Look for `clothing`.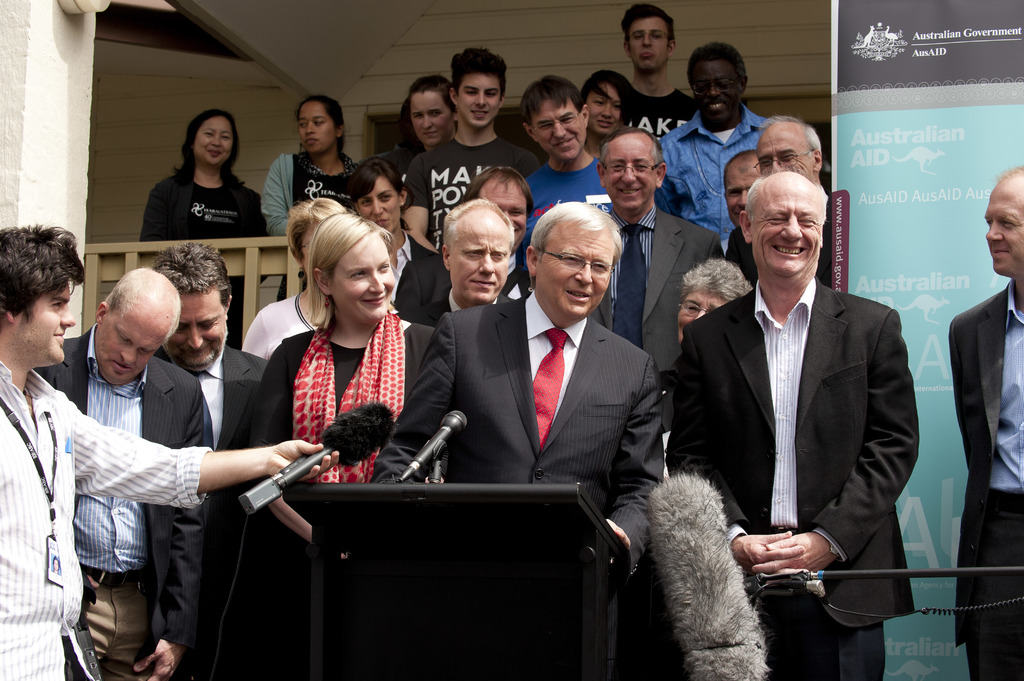
Found: locate(402, 288, 506, 329).
